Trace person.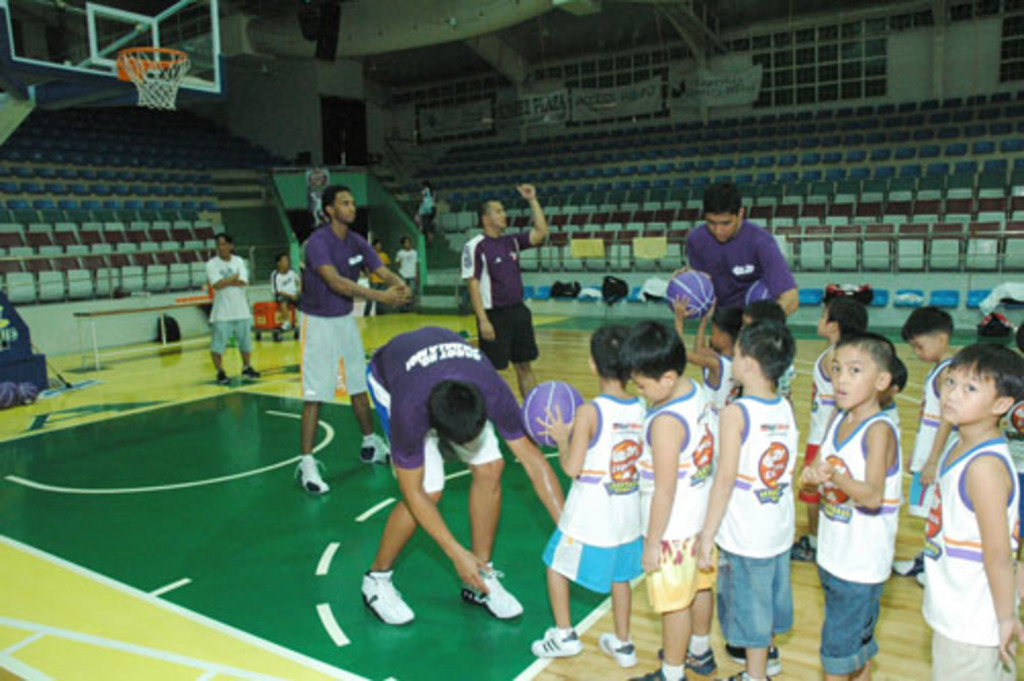
Traced to Rect(924, 339, 1022, 677).
